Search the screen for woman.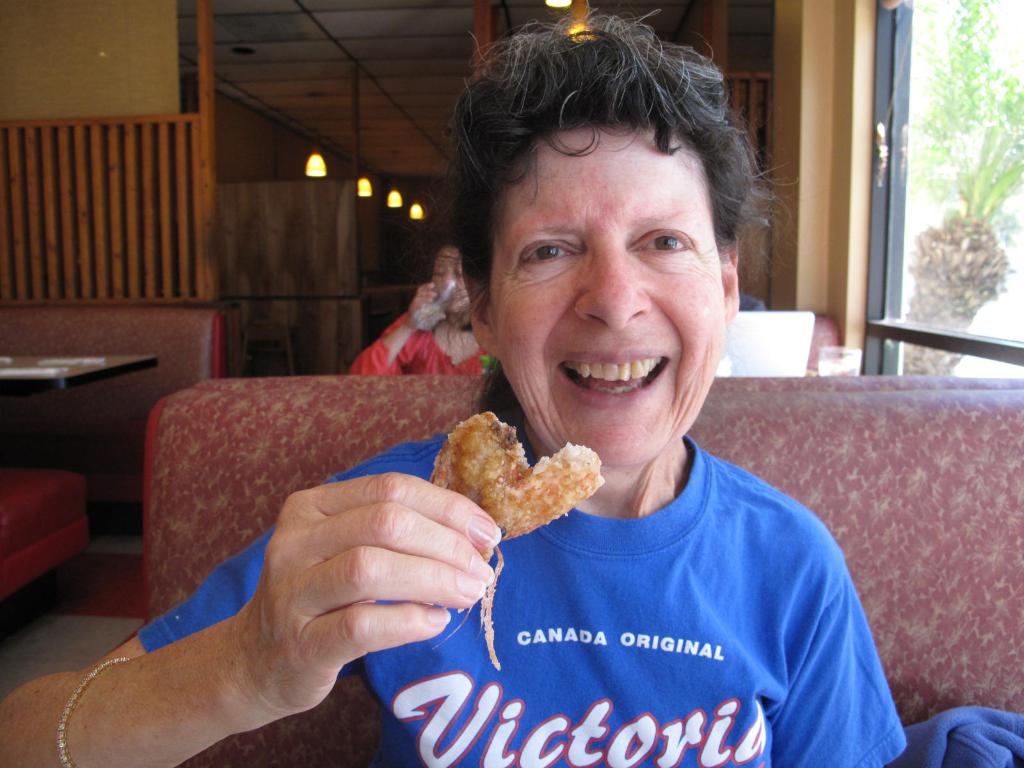
Found at region(296, 40, 943, 705).
